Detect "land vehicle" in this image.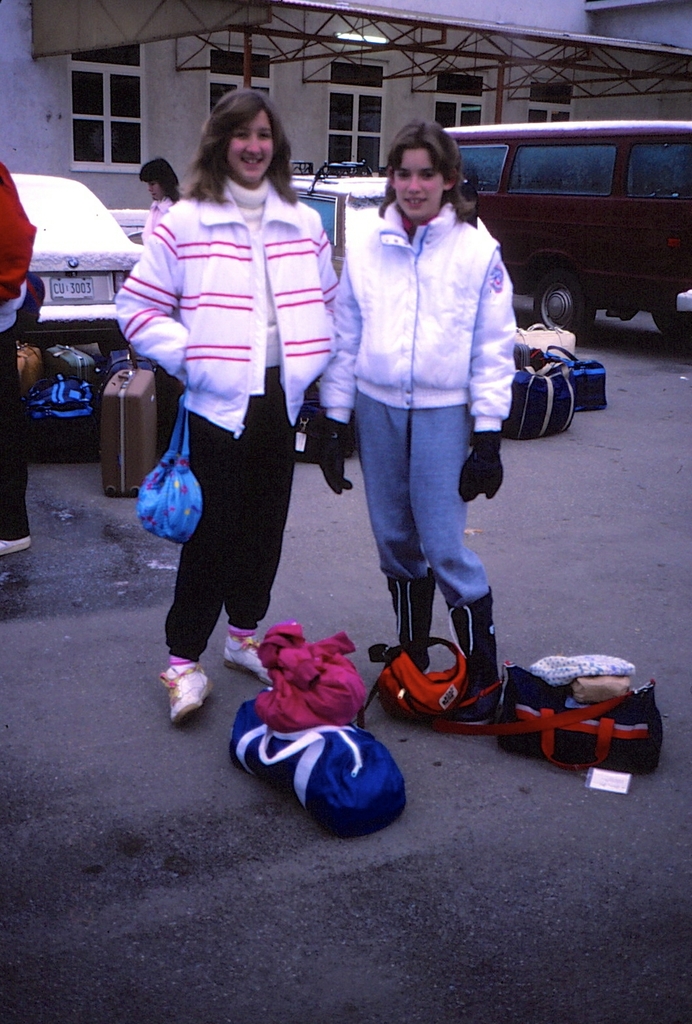
Detection: box(435, 101, 679, 372).
